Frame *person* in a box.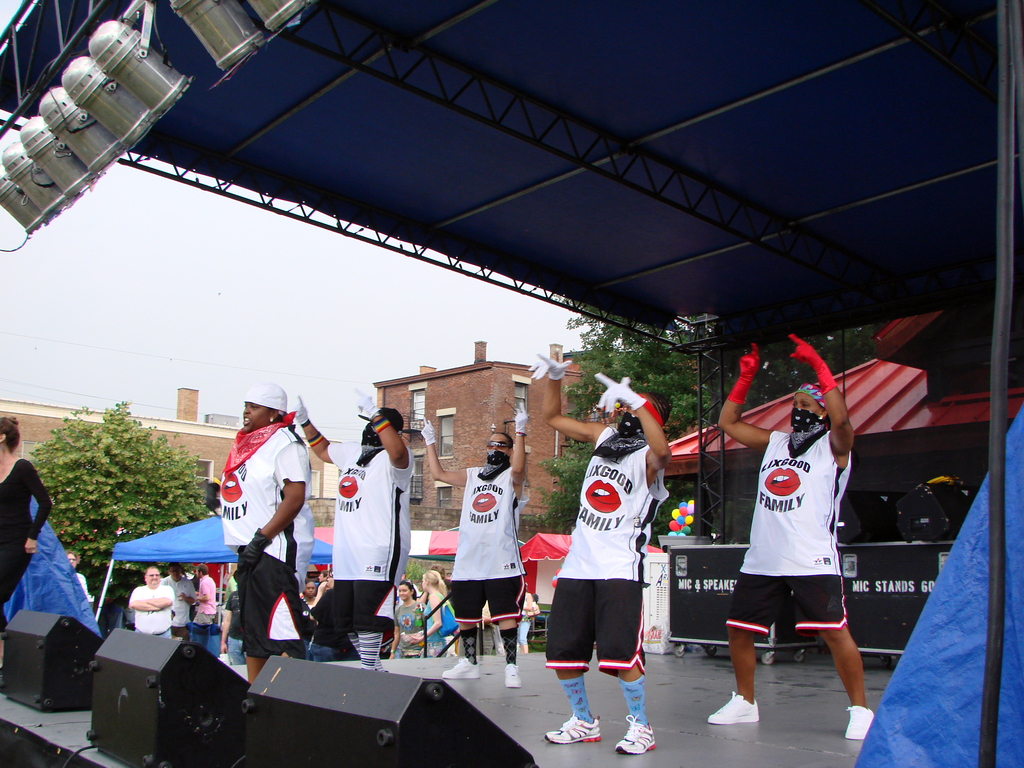
box(708, 329, 876, 738).
